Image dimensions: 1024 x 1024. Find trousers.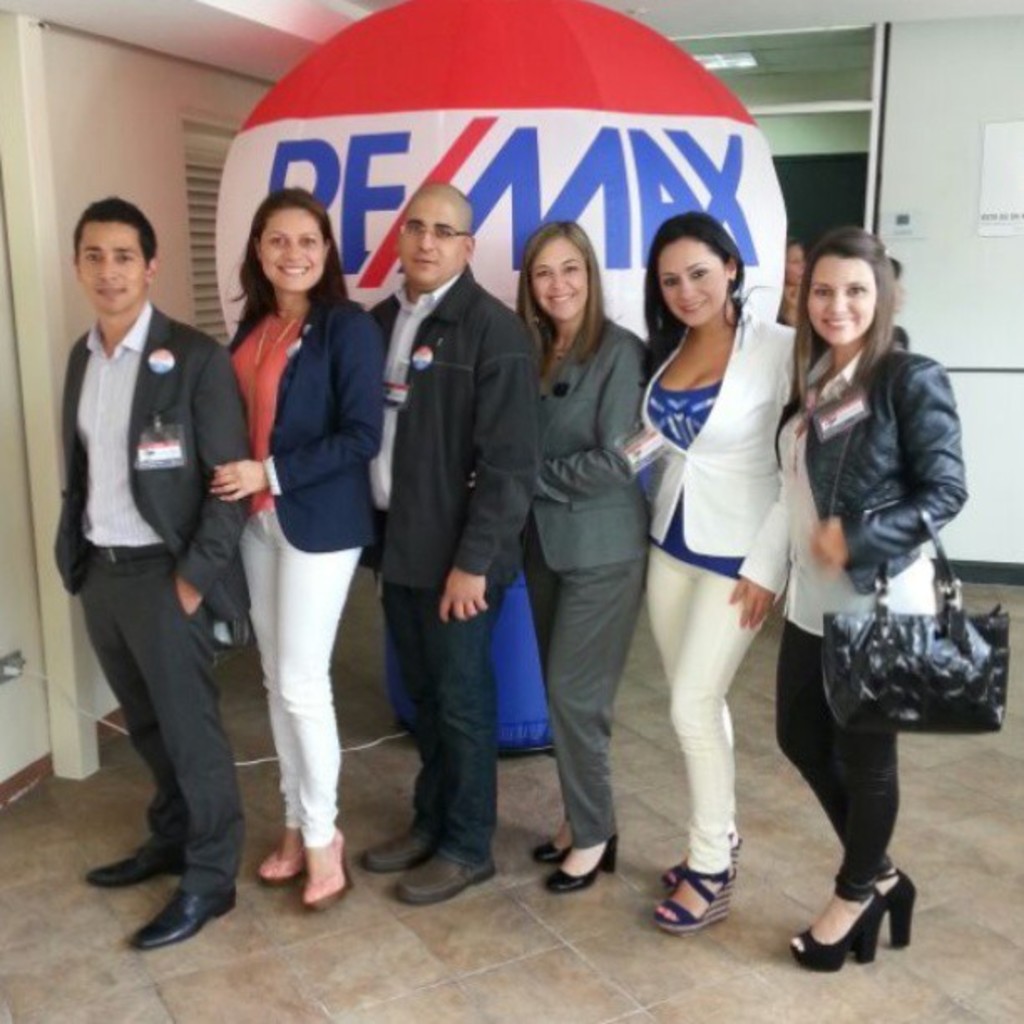
detection(775, 624, 902, 897).
